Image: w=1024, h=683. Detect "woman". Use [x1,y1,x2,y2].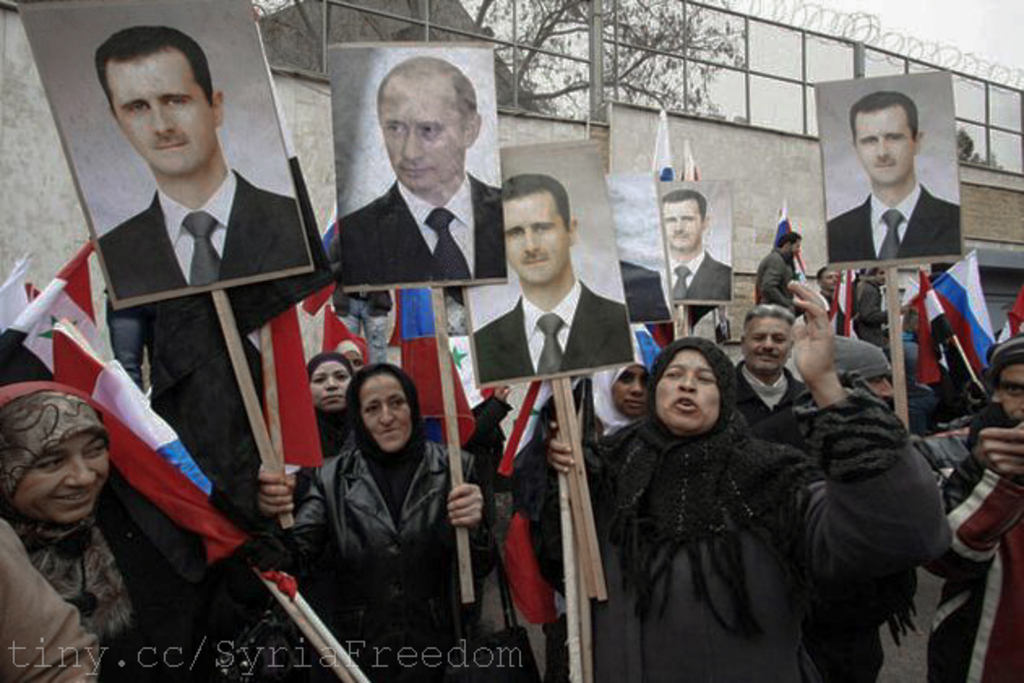
[307,352,355,466].
